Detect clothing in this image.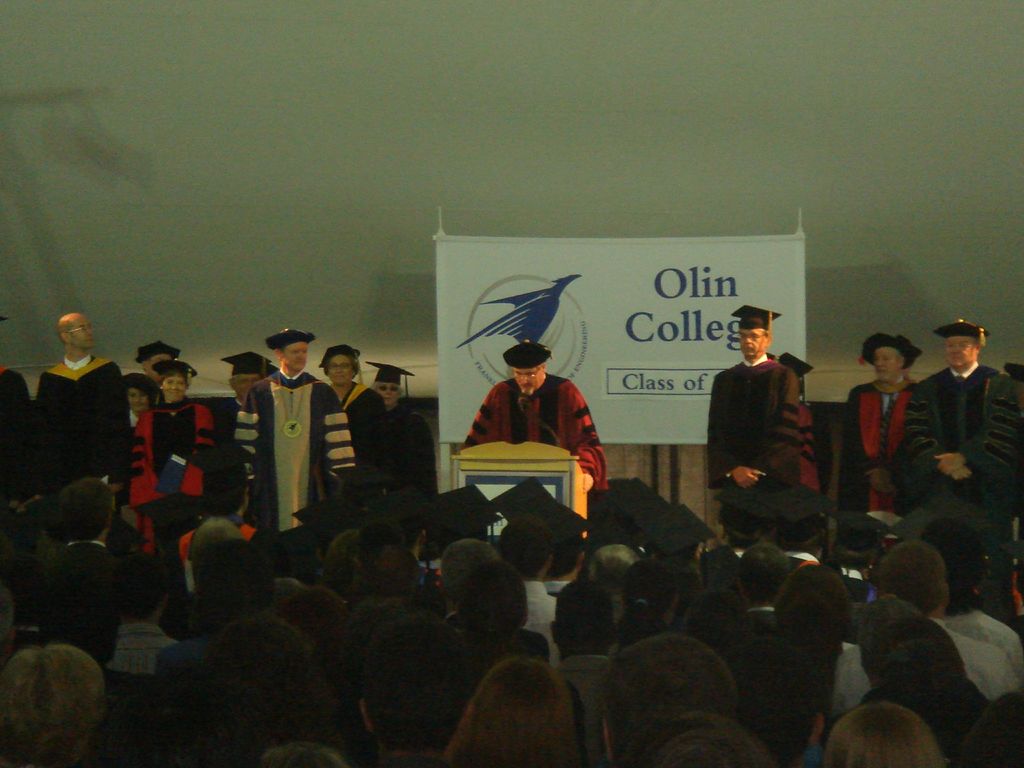
Detection: (left=826, top=620, right=1021, bottom=702).
